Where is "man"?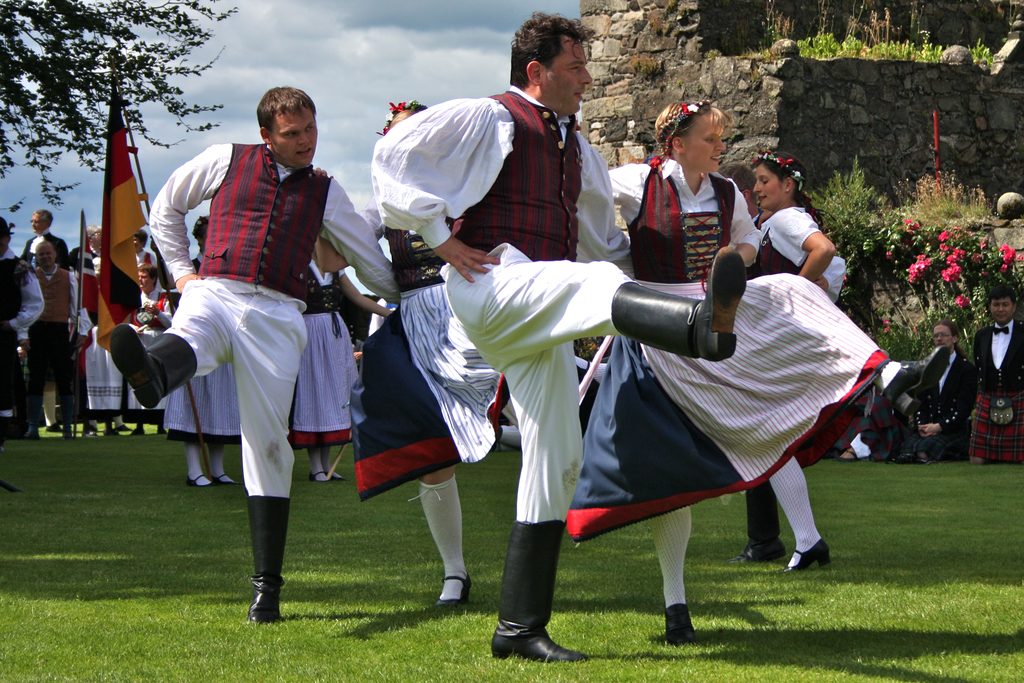
[left=370, top=13, right=746, bottom=664].
